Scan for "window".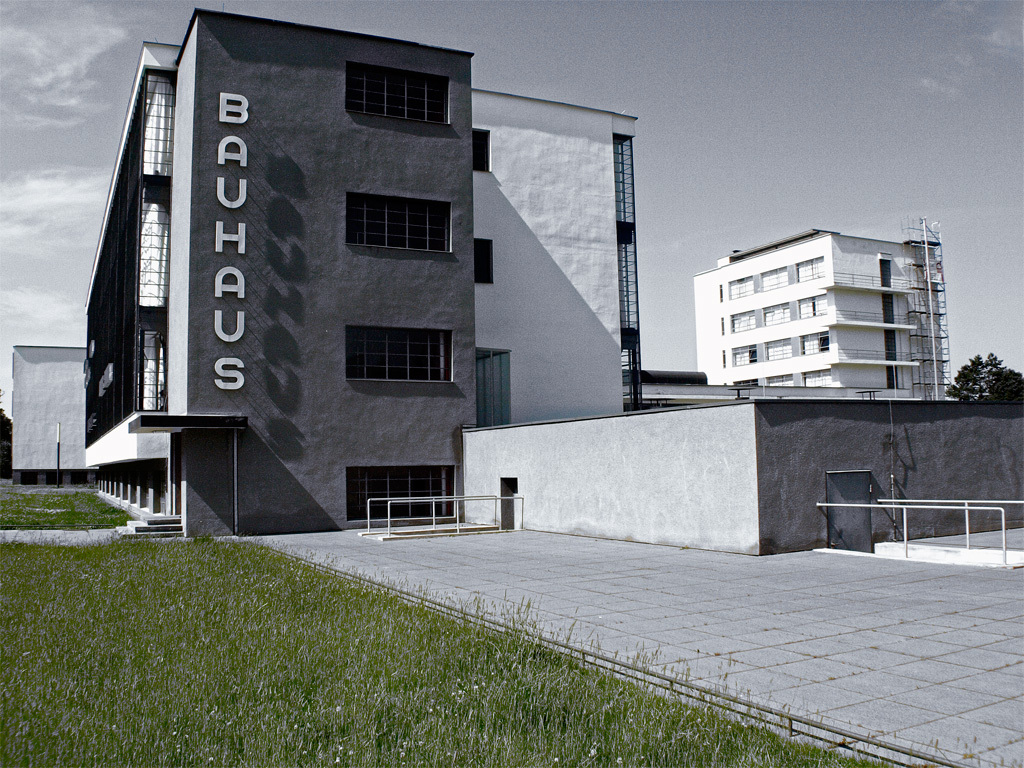
Scan result: 801, 333, 830, 353.
